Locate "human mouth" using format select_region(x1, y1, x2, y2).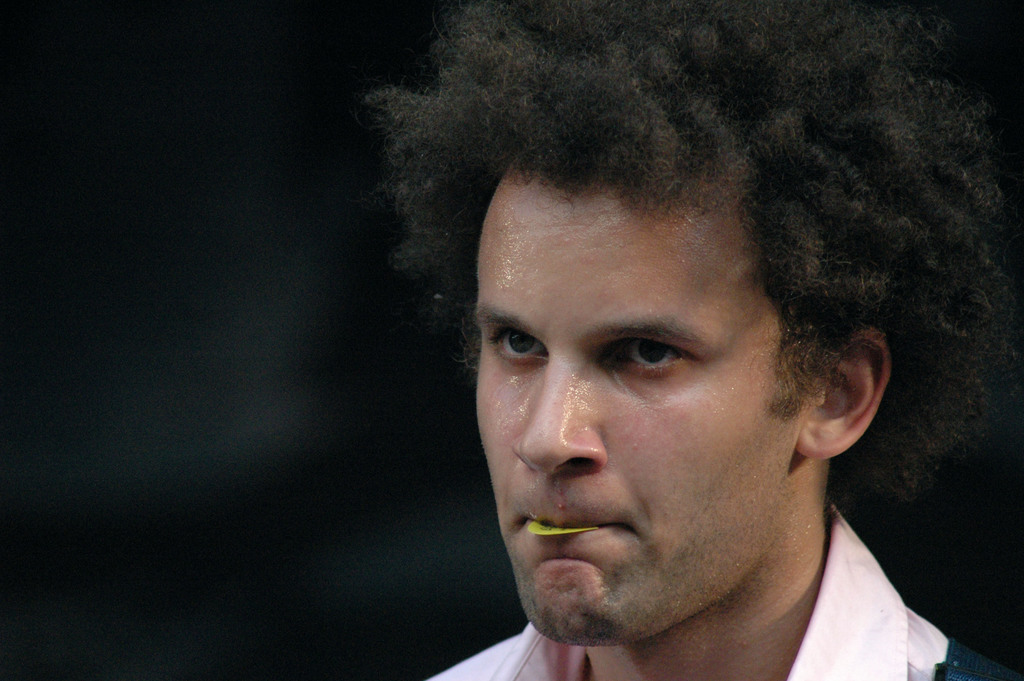
select_region(525, 515, 614, 536).
